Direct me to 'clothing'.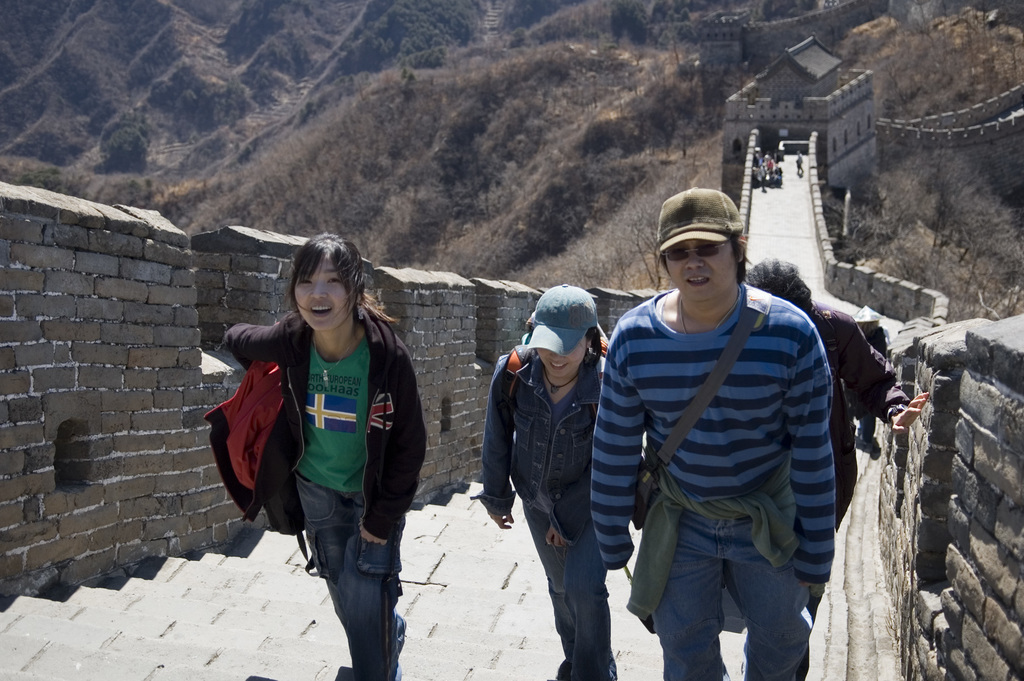
Direction: bbox=[793, 302, 911, 680].
